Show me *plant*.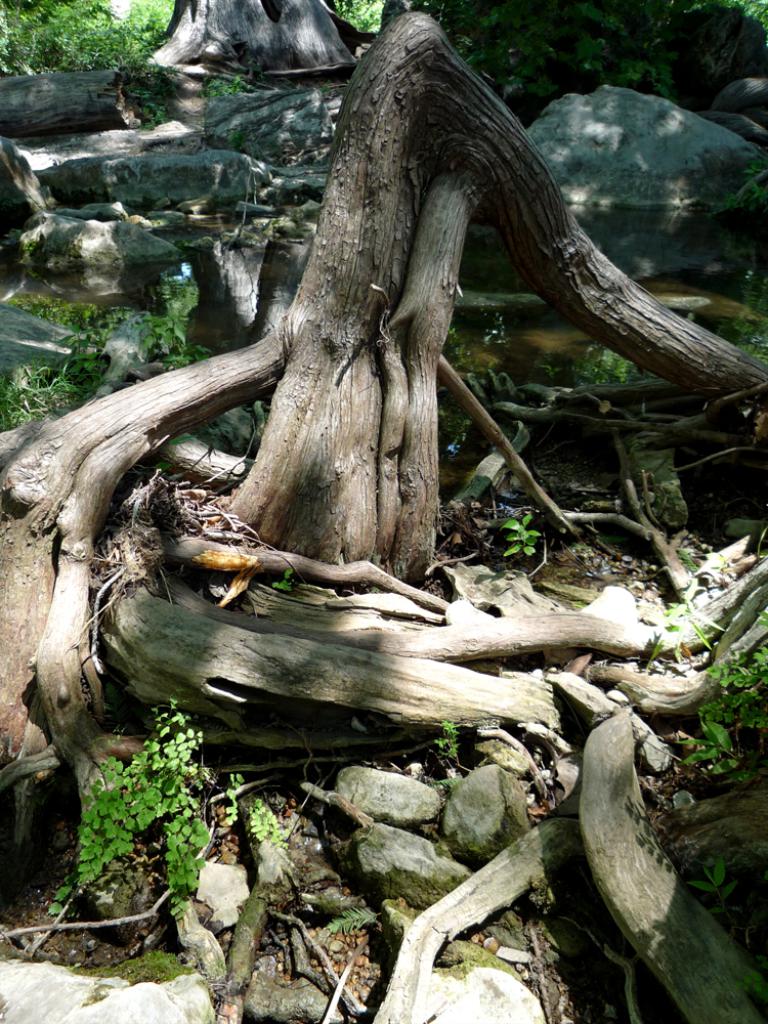
*plant* is here: (123, 81, 167, 134).
